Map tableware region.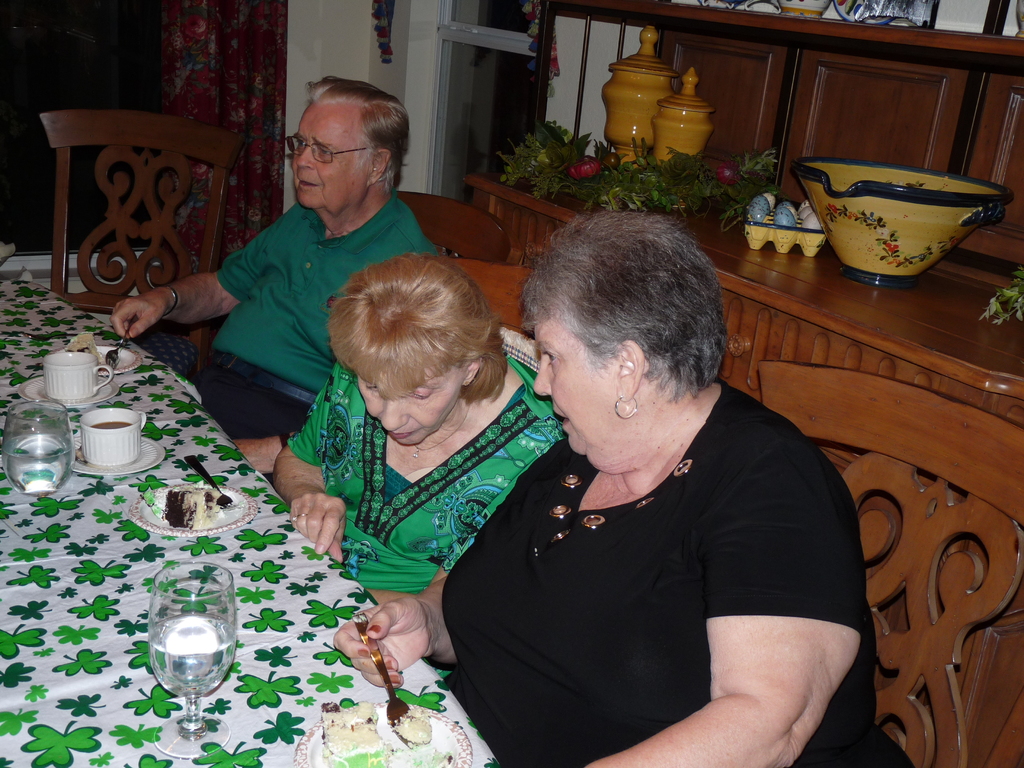
Mapped to (3, 399, 79, 495).
